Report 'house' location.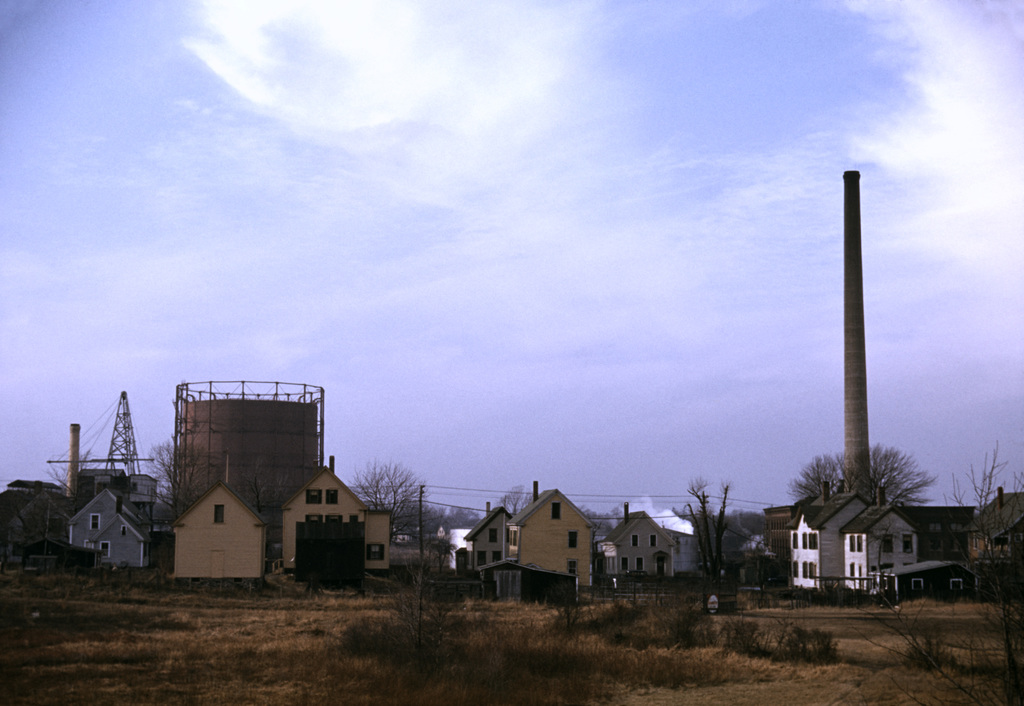
Report: (left=863, top=554, right=989, bottom=598).
